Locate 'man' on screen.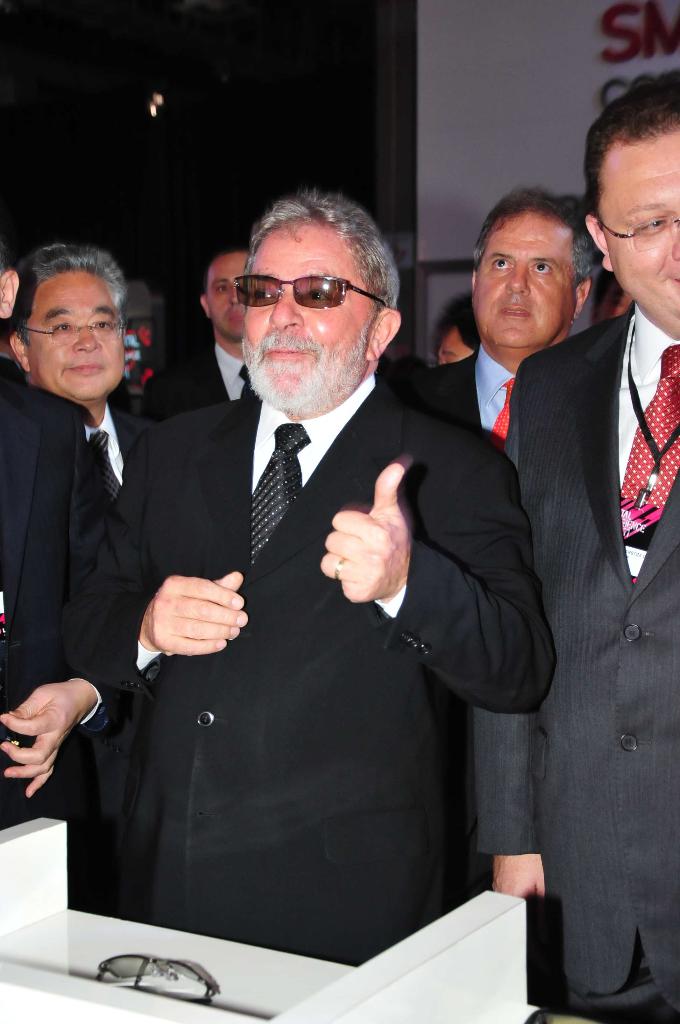
On screen at left=478, top=75, right=679, bottom=1023.
